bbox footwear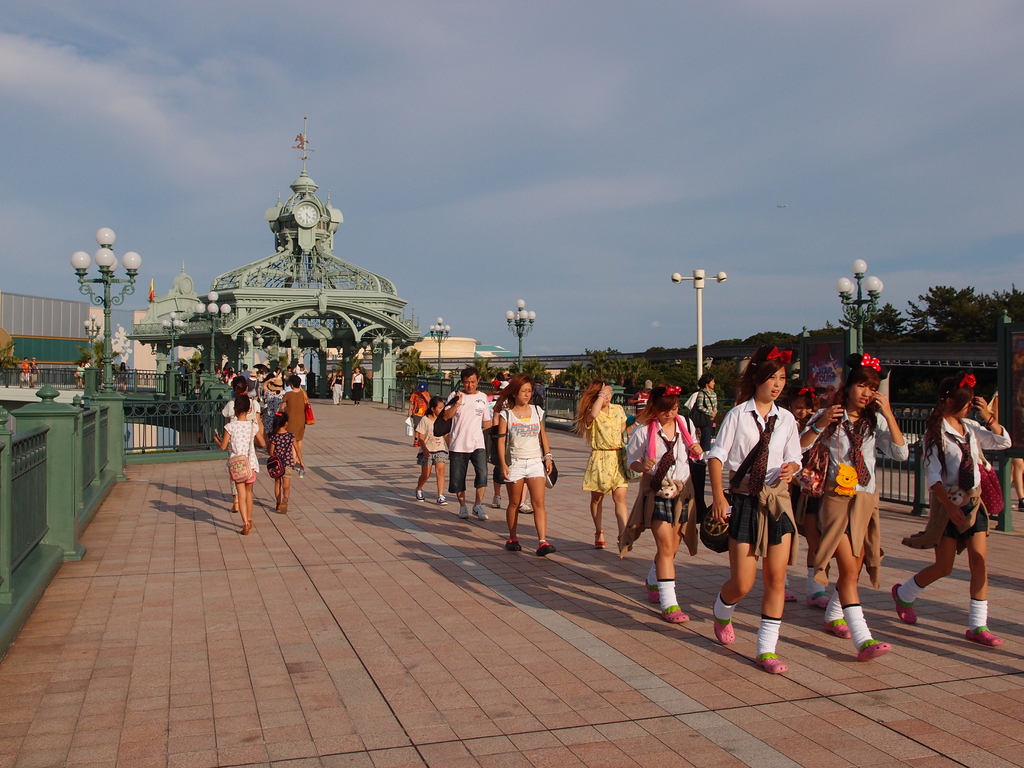
(x1=713, y1=602, x2=740, y2=650)
